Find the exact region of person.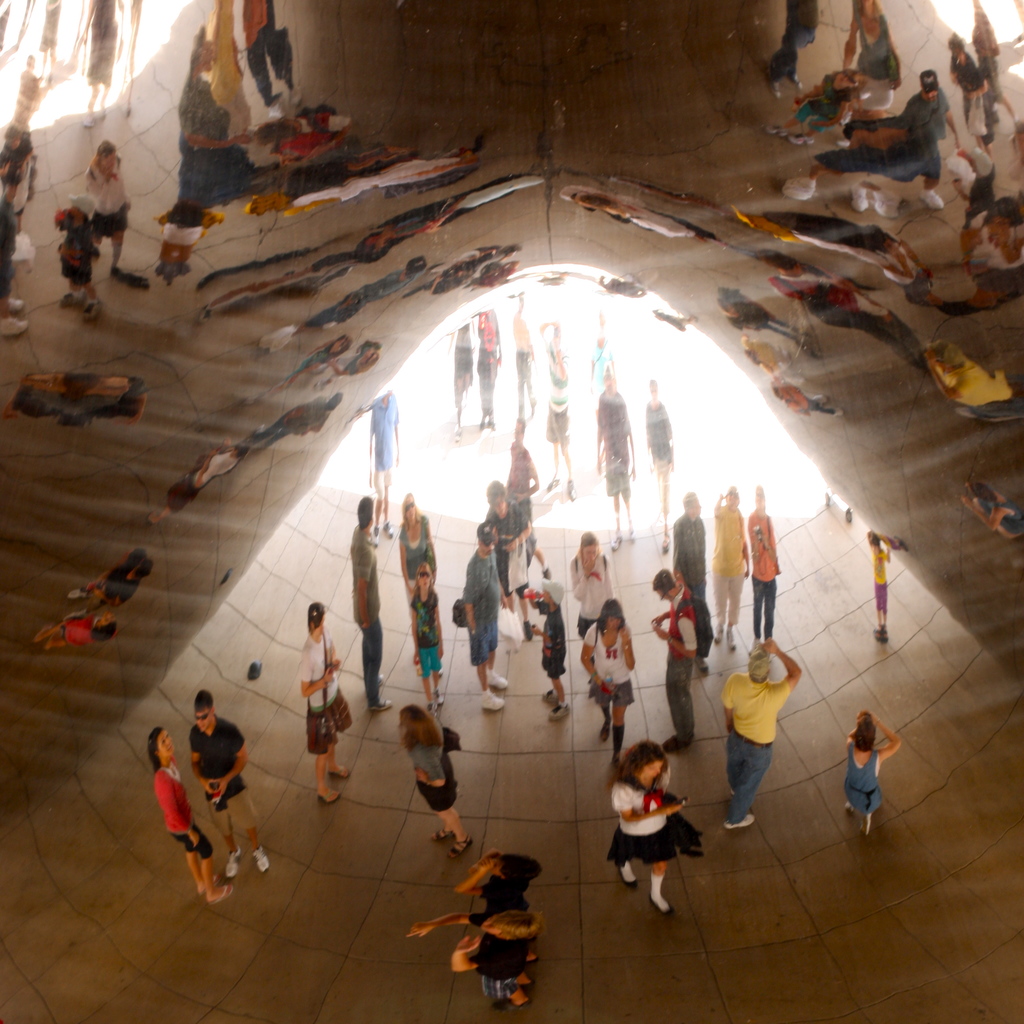
Exact region: region(762, 0, 812, 82).
